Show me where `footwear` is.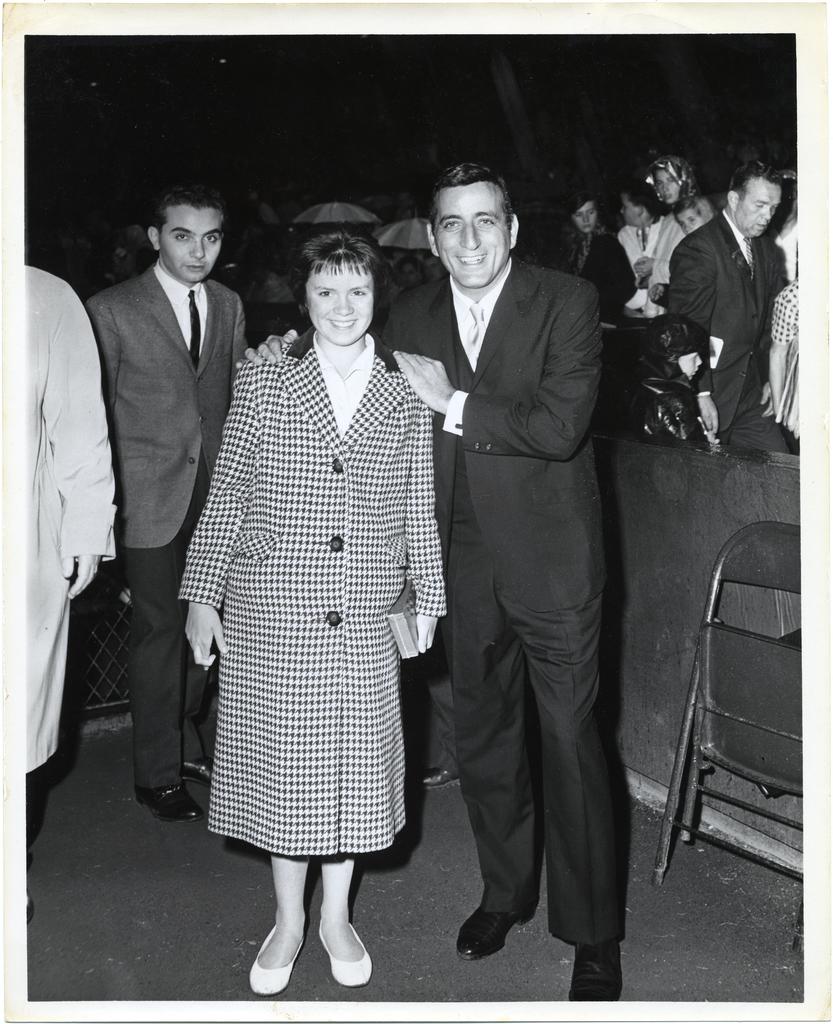
`footwear` is at 182, 753, 219, 790.
